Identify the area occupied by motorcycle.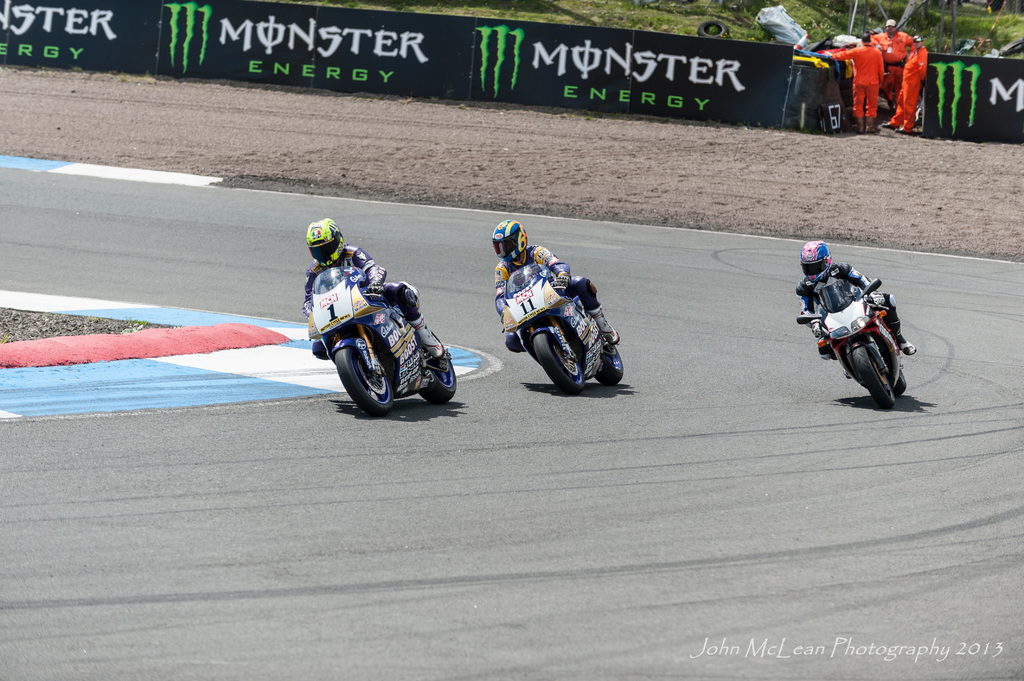
Area: {"x1": 505, "y1": 269, "x2": 625, "y2": 394}.
